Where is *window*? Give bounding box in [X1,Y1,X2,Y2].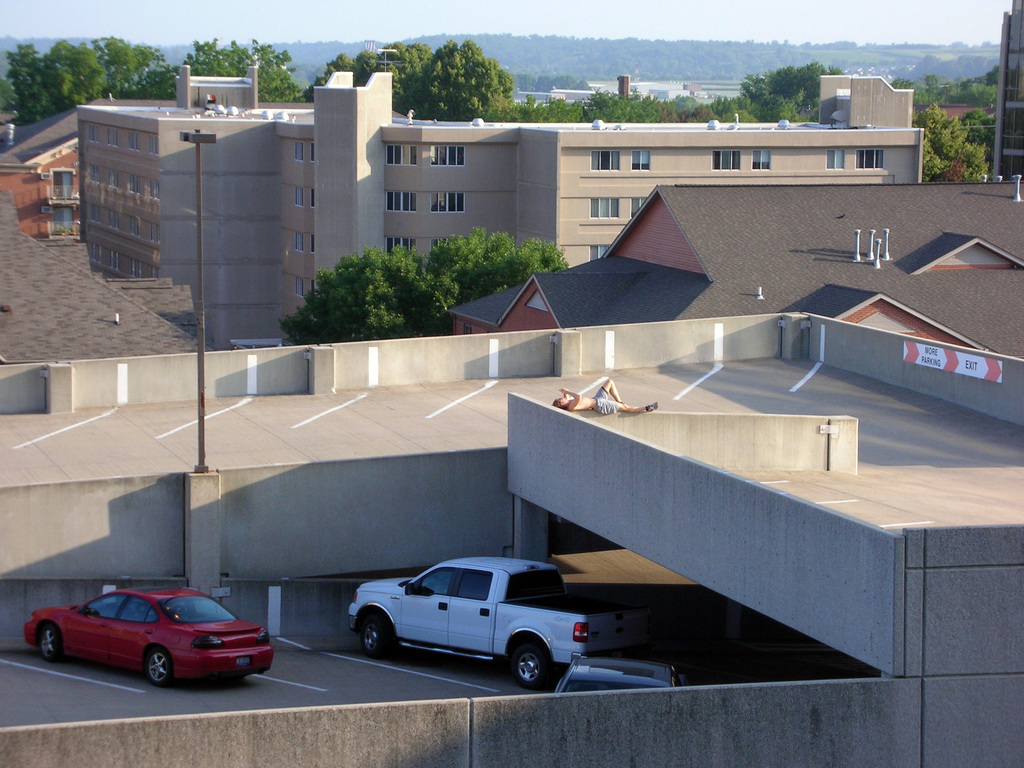
[430,190,465,214].
